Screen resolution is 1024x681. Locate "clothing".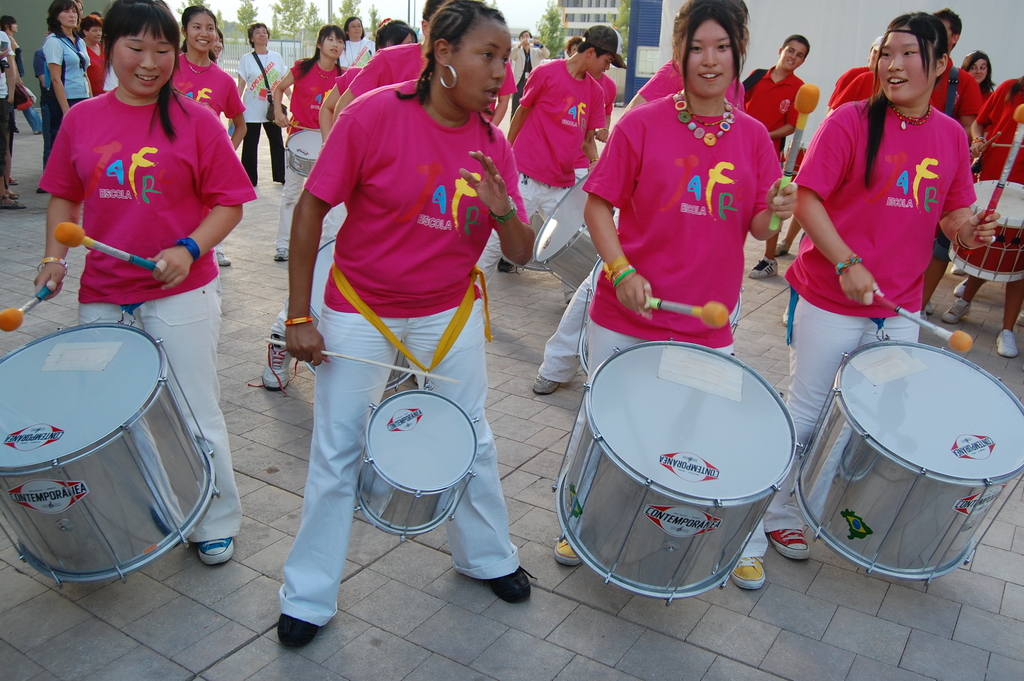
<box>544,57,748,381</box>.
